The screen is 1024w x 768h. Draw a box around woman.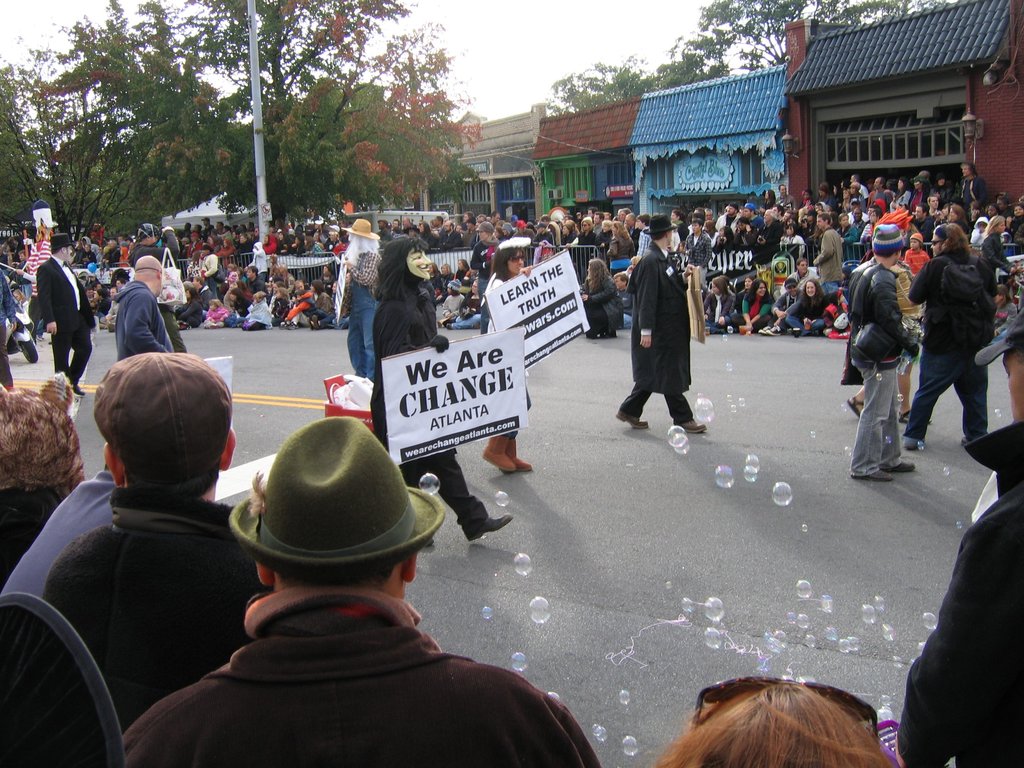
locate(732, 279, 774, 335).
